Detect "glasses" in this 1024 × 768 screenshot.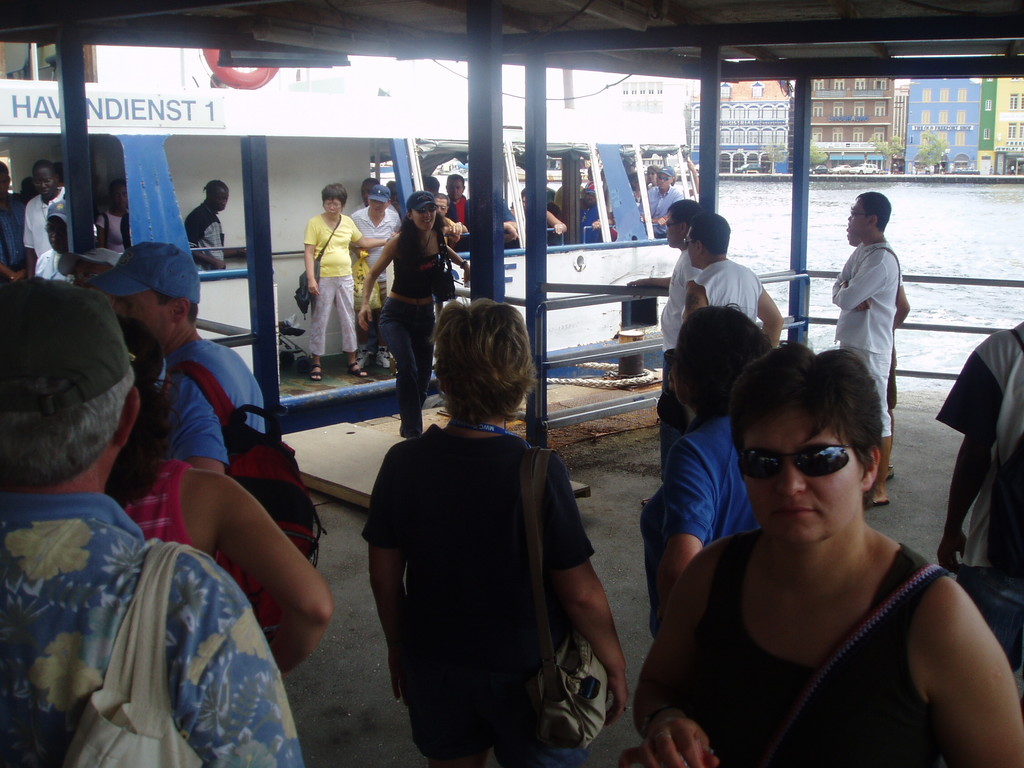
Detection: x1=848 y1=209 x2=871 y2=220.
